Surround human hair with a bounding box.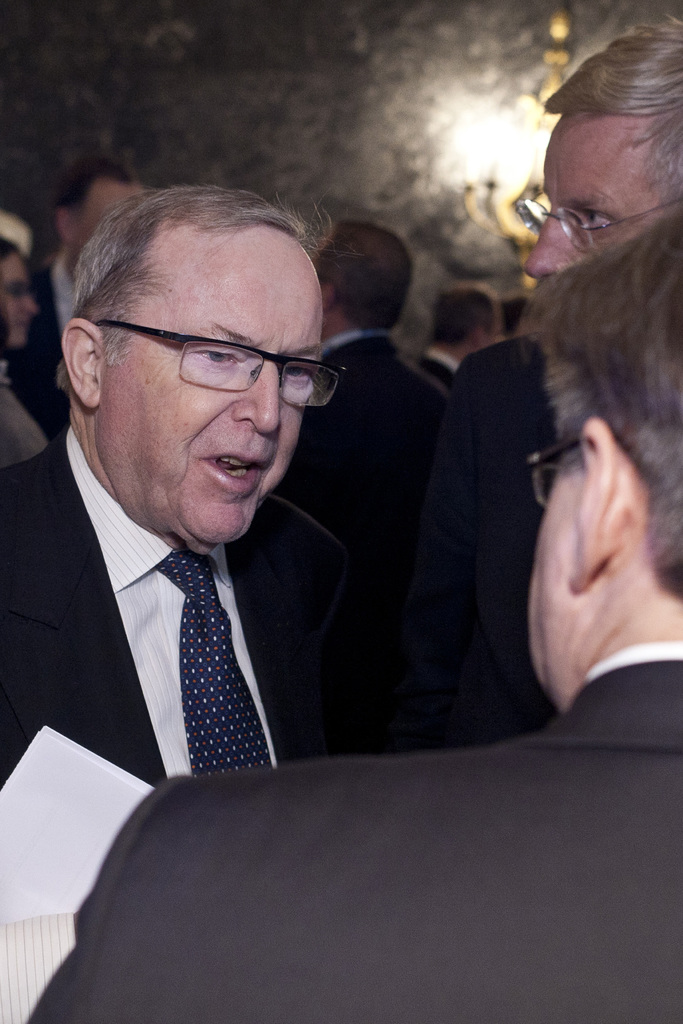
rect(312, 218, 418, 339).
